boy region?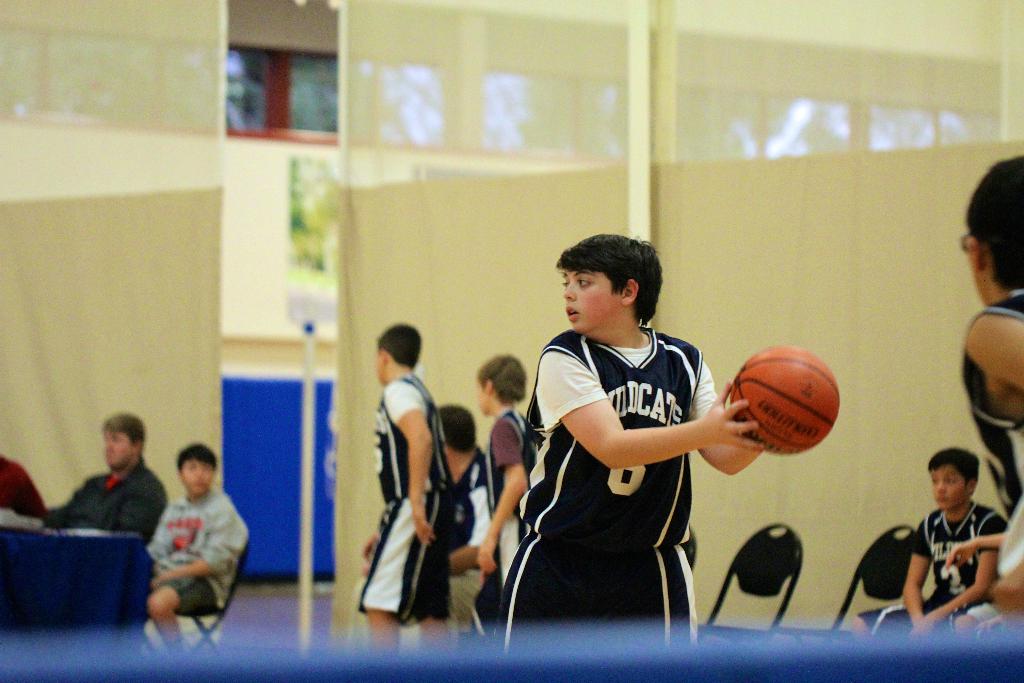
(348,325,460,664)
